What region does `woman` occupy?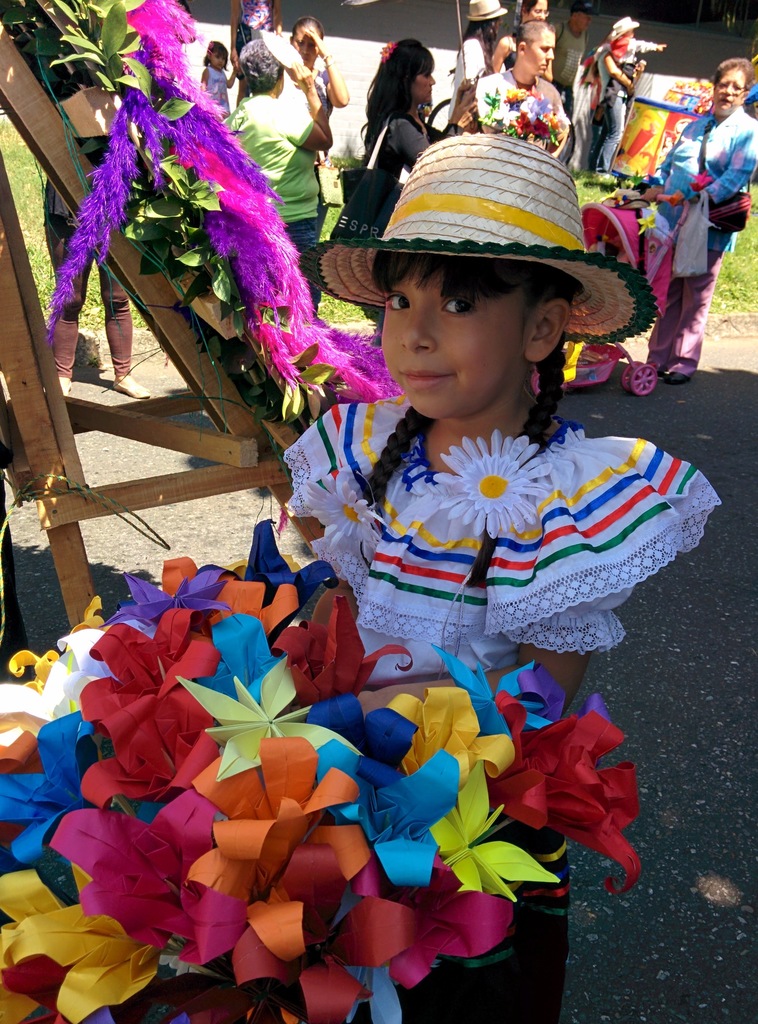
Rect(287, 20, 357, 150).
